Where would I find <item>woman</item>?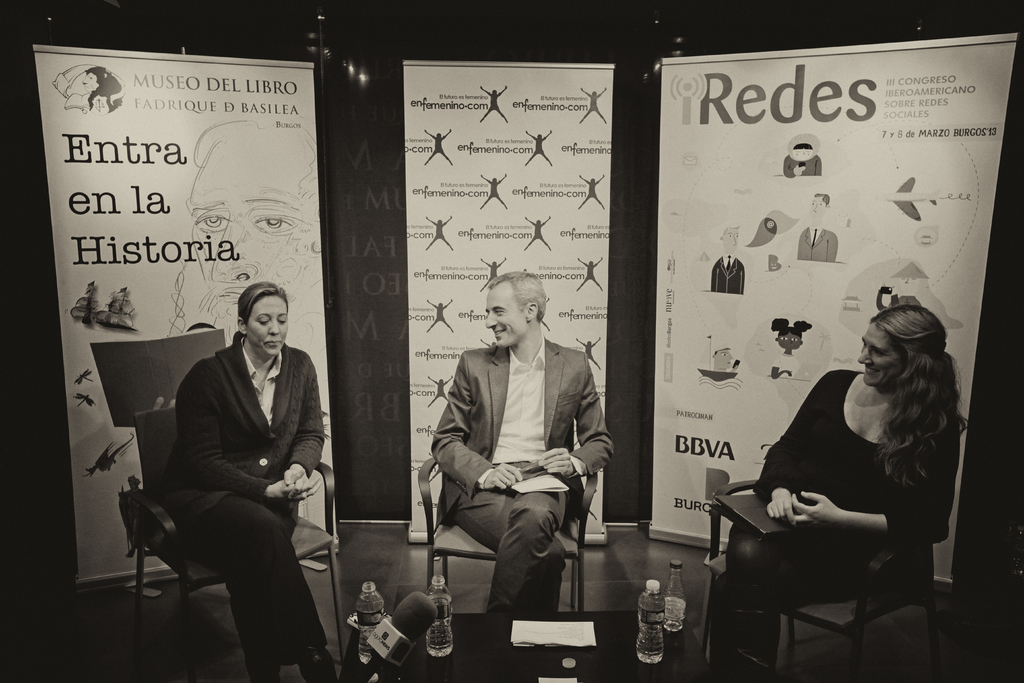
At (left=730, top=252, right=956, bottom=682).
